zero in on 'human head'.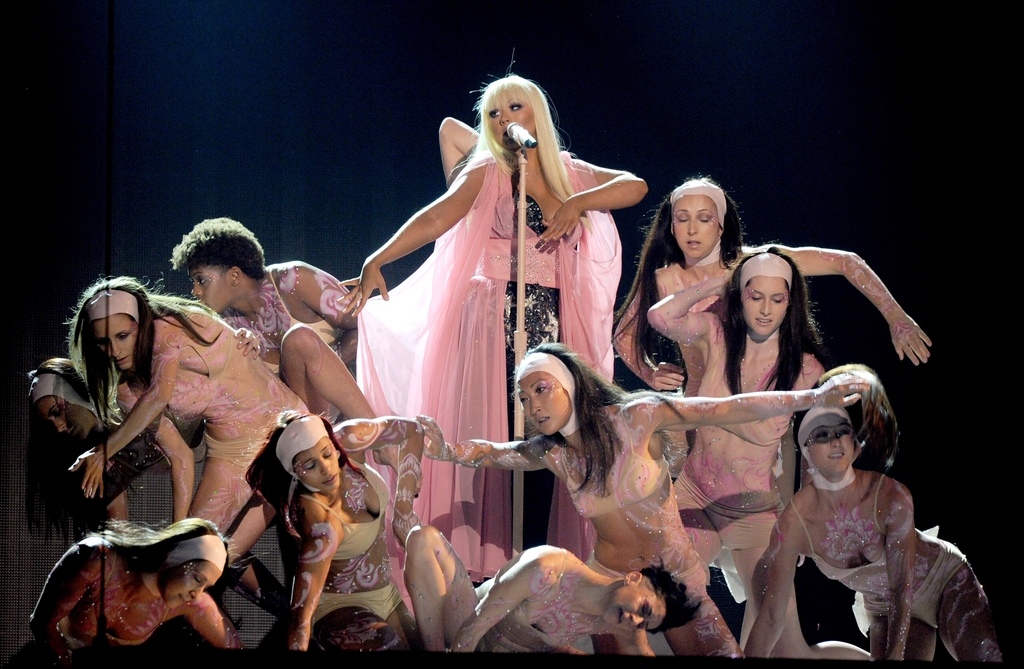
Zeroed in: <box>269,409,343,494</box>.
